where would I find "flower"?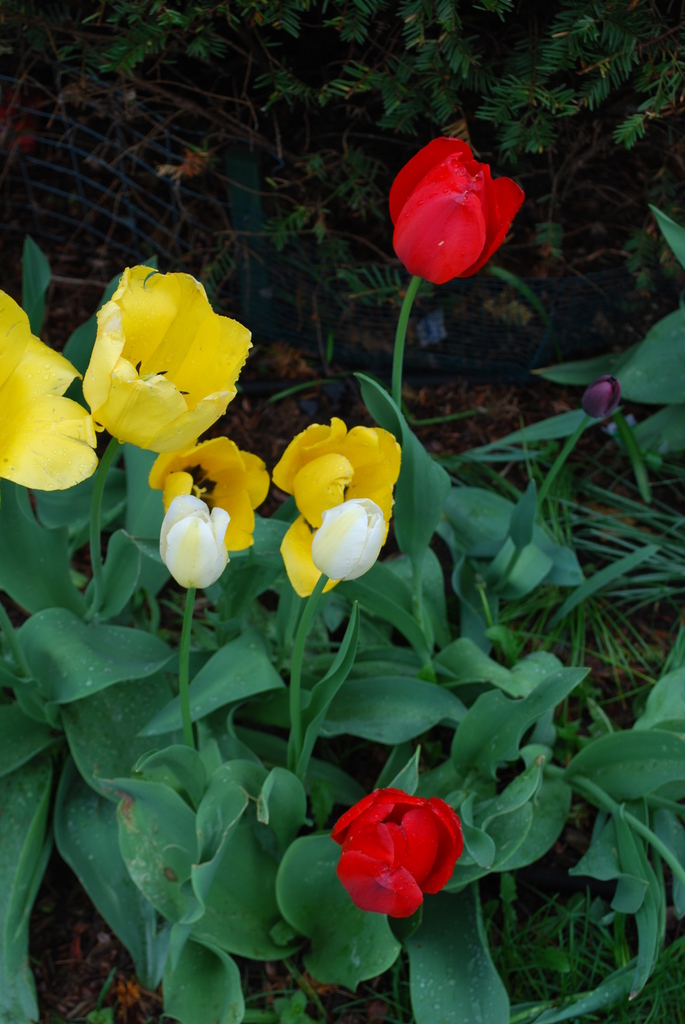
At (x1=0, y1=285, x2=100, y2=493).
